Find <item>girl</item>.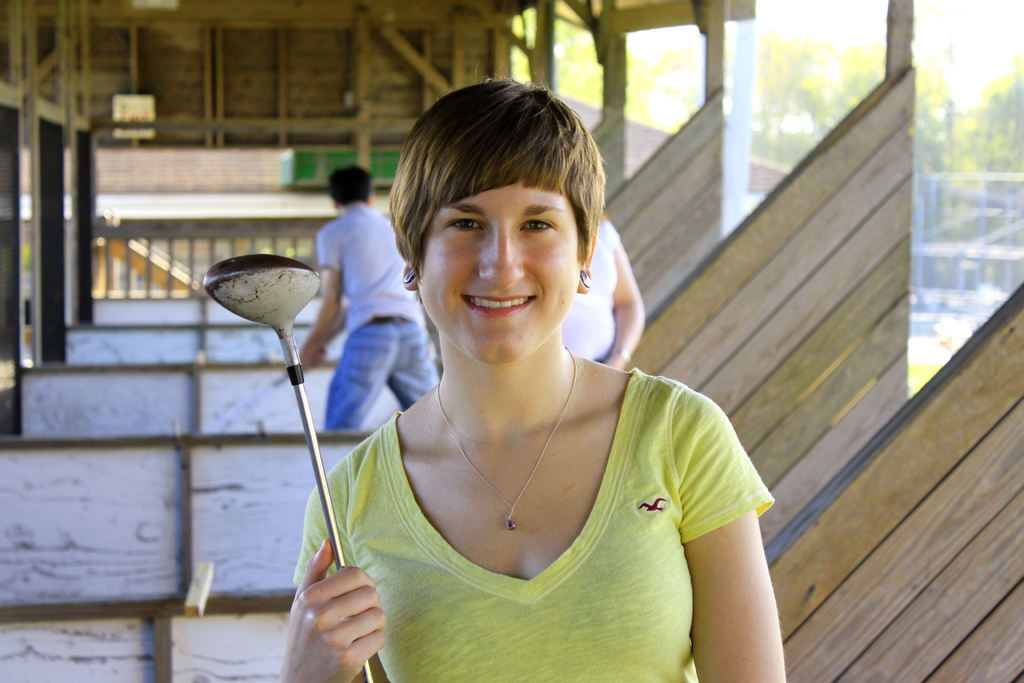
[left=233, top=86, right=806, bottom=664].
